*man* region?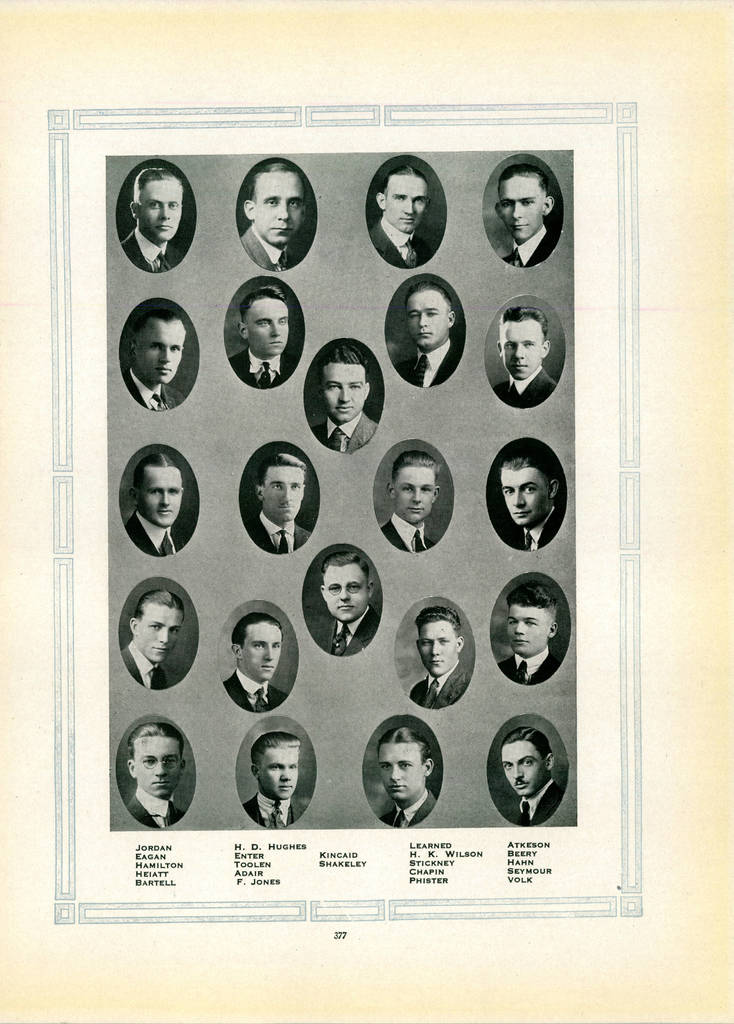
<region>409, 605, 473, 708</region>
